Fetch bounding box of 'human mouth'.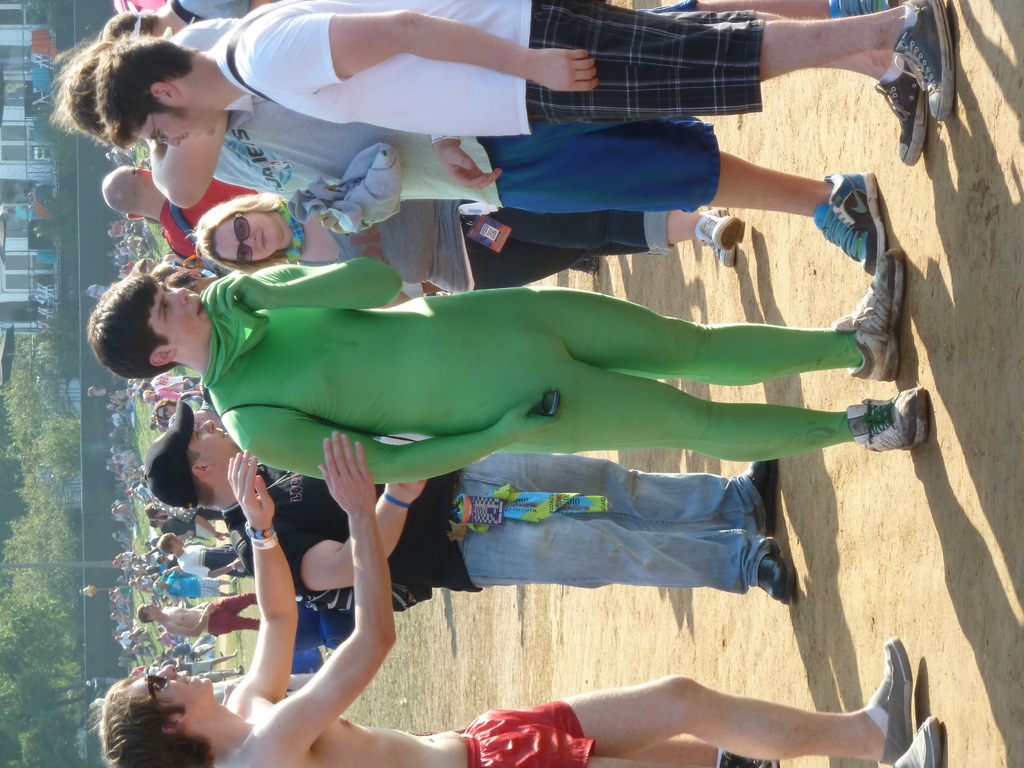
Bbox: region(259, 230, 268, 248).
